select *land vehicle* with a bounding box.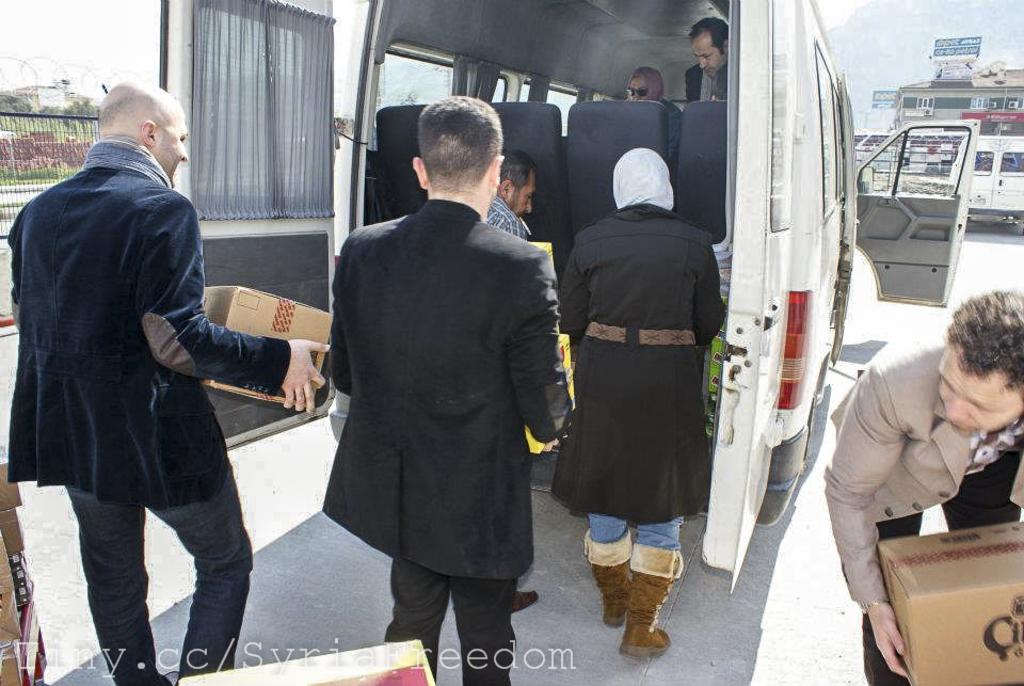
{"left": 156, "top": 0, "right": 978, "bottom": 592}.
